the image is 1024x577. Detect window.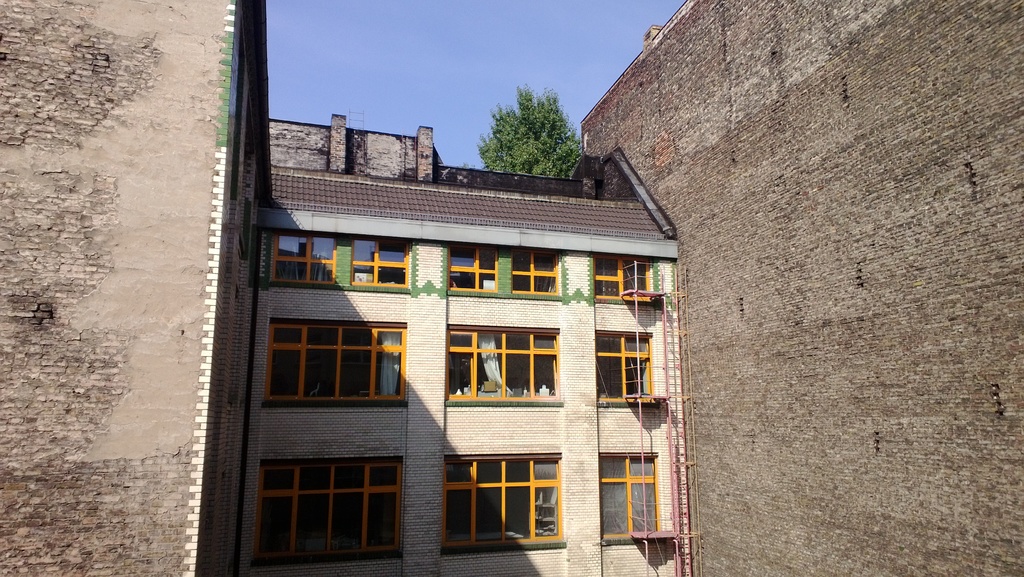
Detection: {"left": 447, "top": 247, "right": 493, "bottom": 294}.
